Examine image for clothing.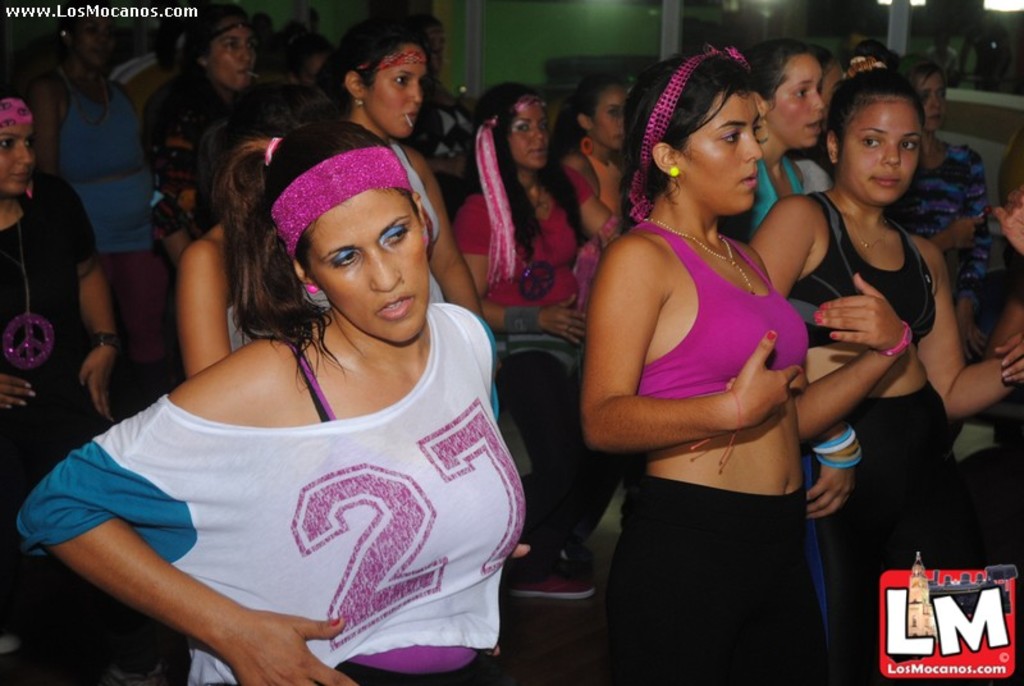
Examination result: select_region(449, 178, 600, 593).
